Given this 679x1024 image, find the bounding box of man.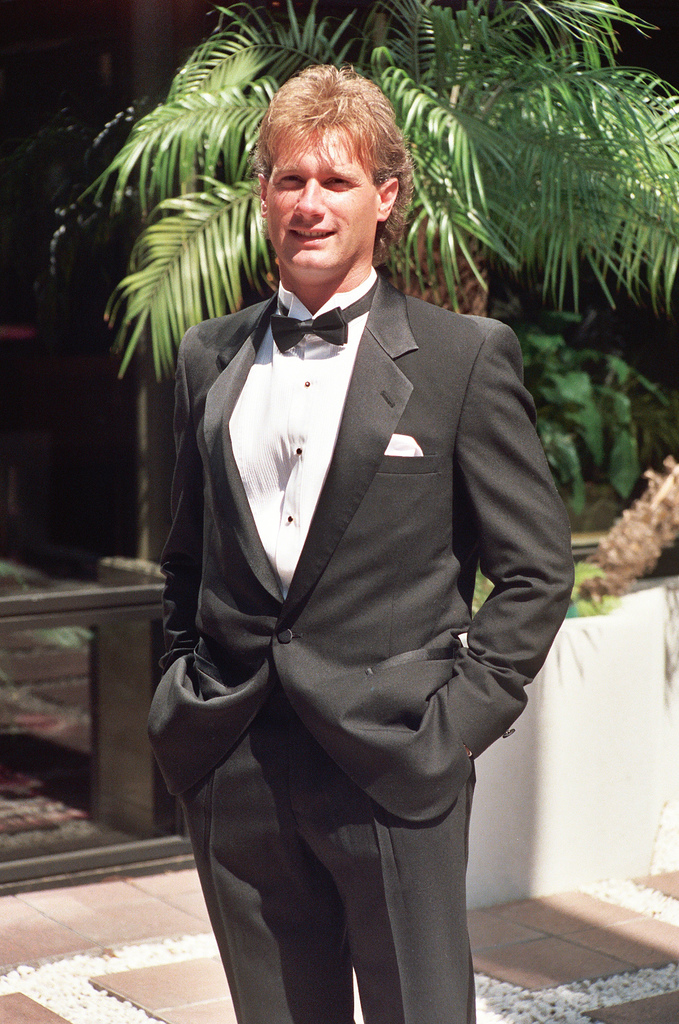
[128,51,579,1004].
